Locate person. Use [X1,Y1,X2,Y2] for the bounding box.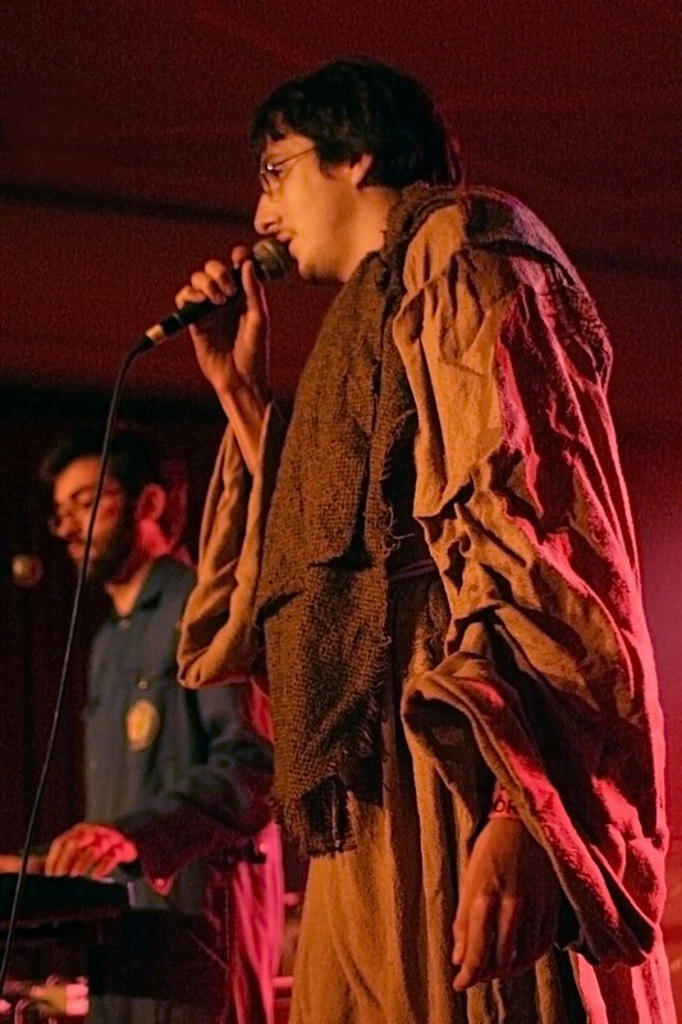
[159,51,681,1023].
